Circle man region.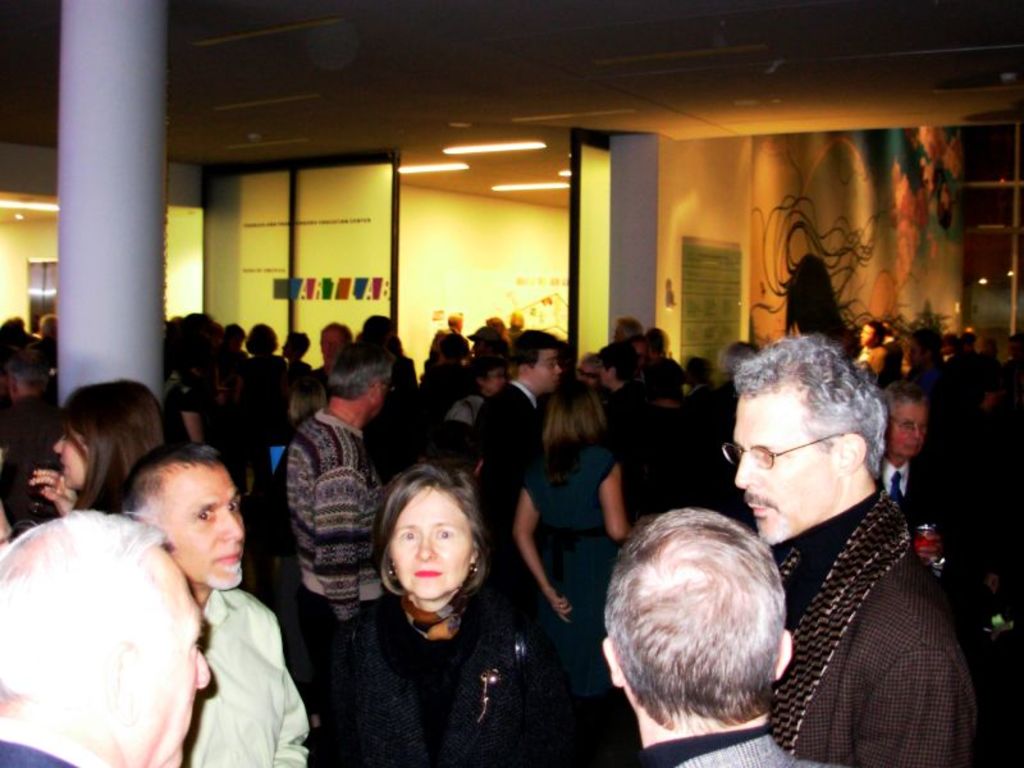
Region: rect(609, 509, 801, 767).
